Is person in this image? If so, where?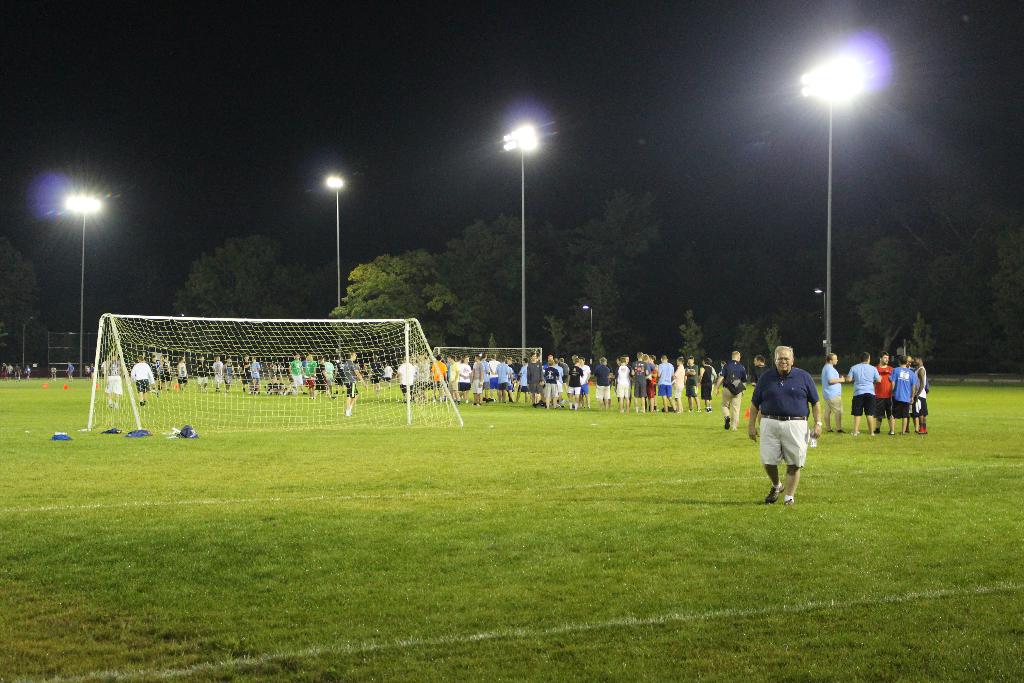
Yes, at 699,357,714,408.
